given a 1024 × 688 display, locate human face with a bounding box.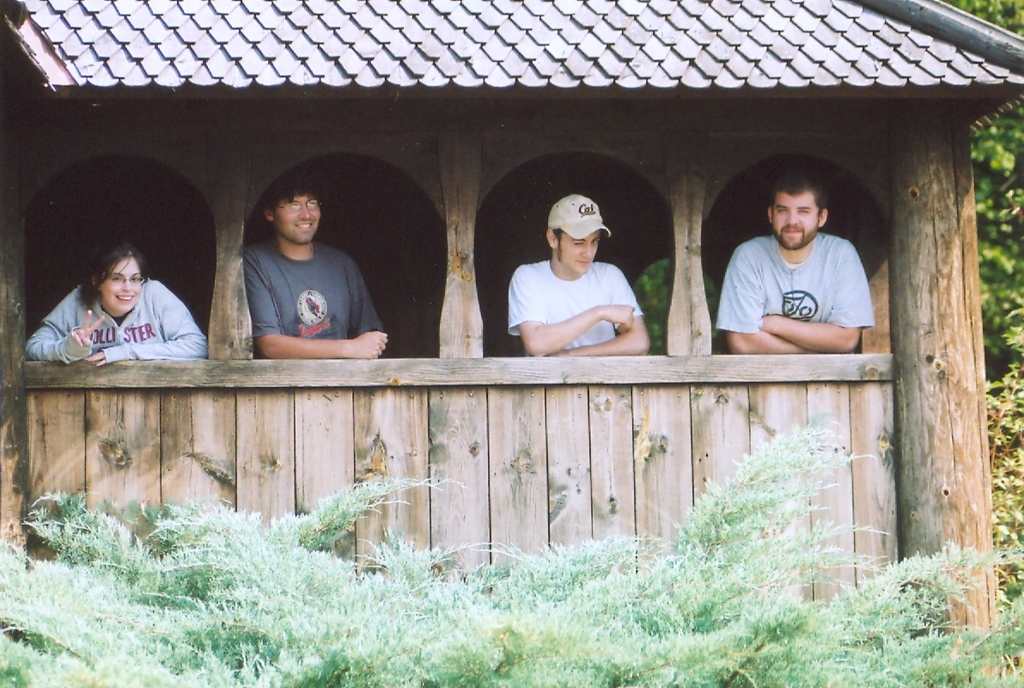
Located: box=[555, 228, 599, 269].
